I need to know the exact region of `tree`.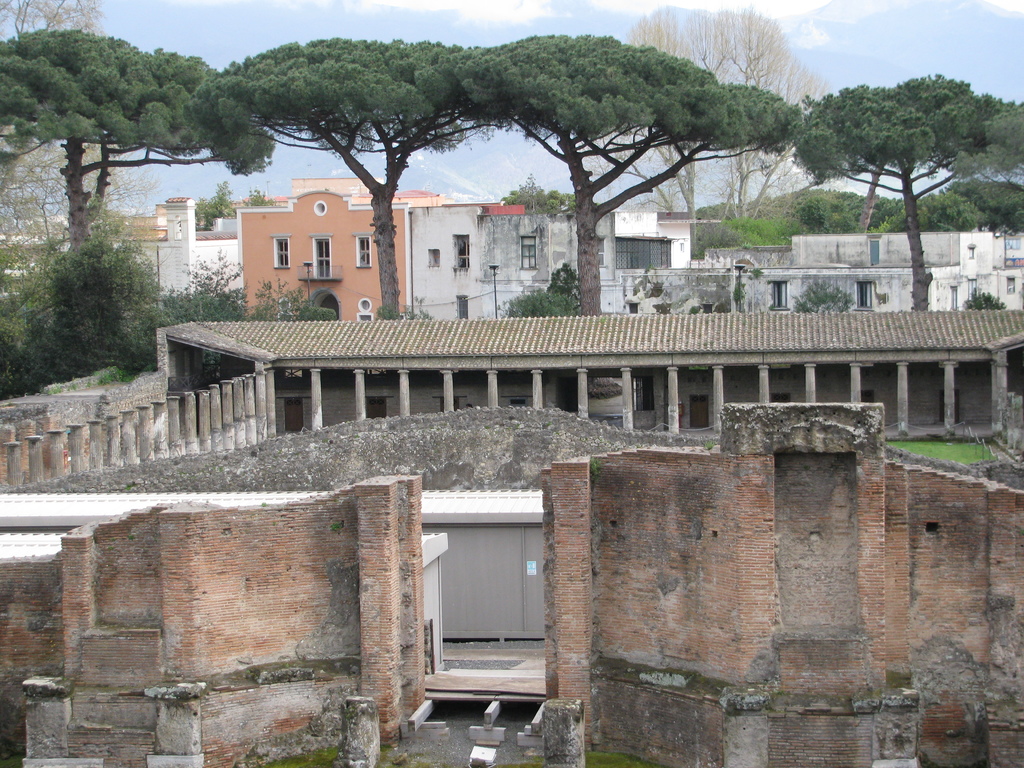
Region: bbox=(961, 290, 1005, 312).
